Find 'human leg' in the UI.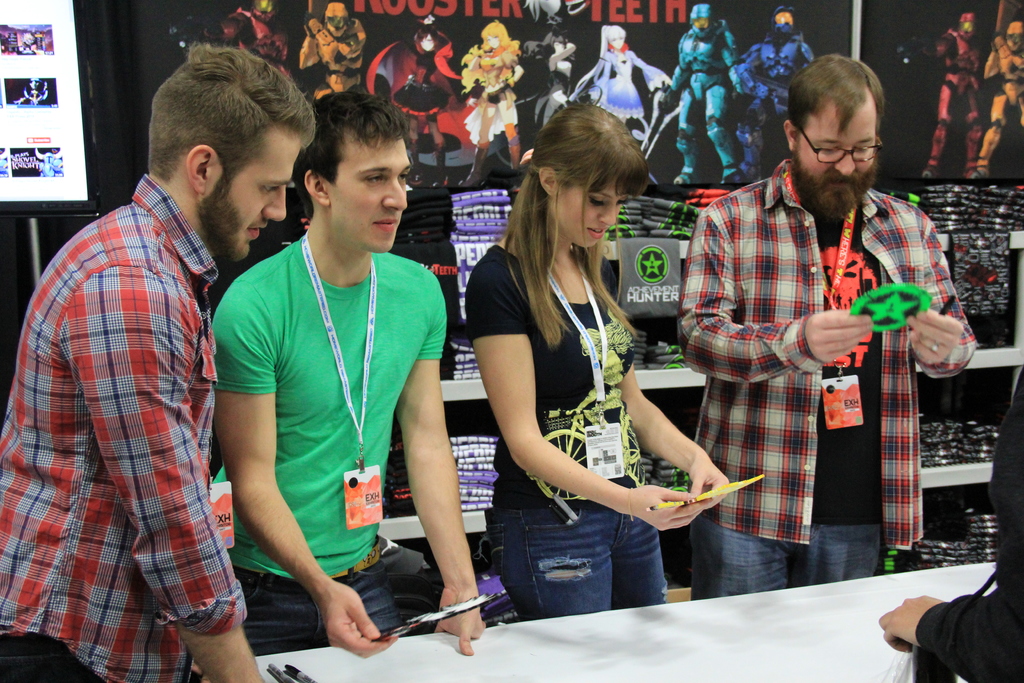
UI element at bbox=(309, 557, 409, 639).
